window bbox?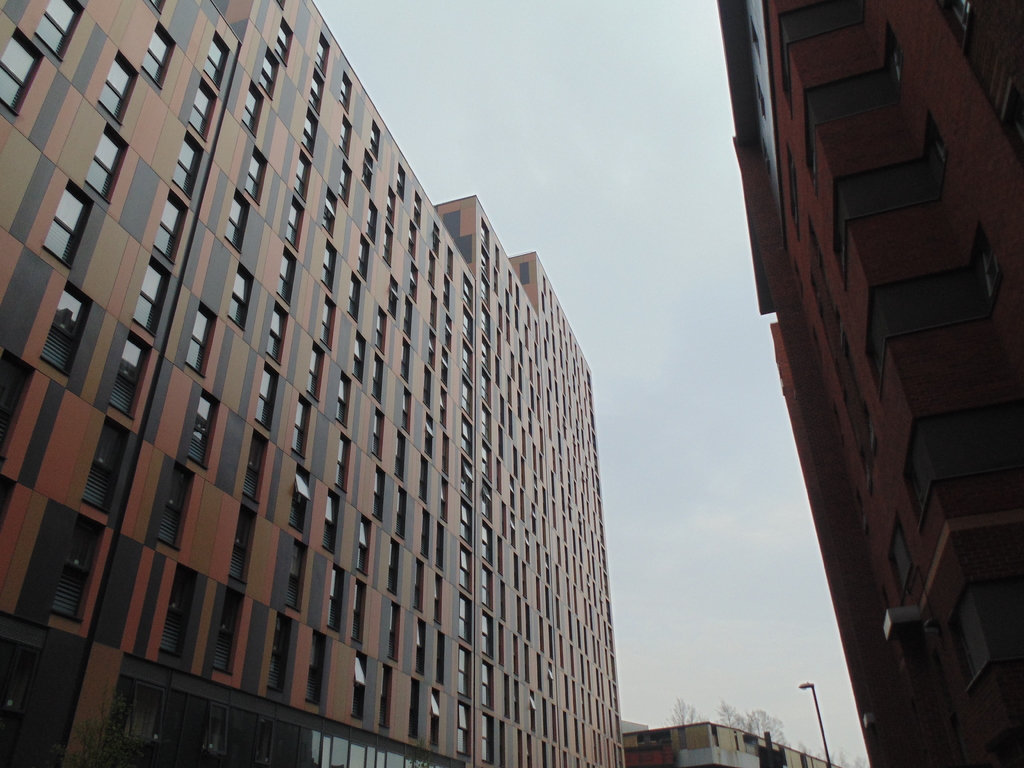
Rect(294, 399, 310, 452)
